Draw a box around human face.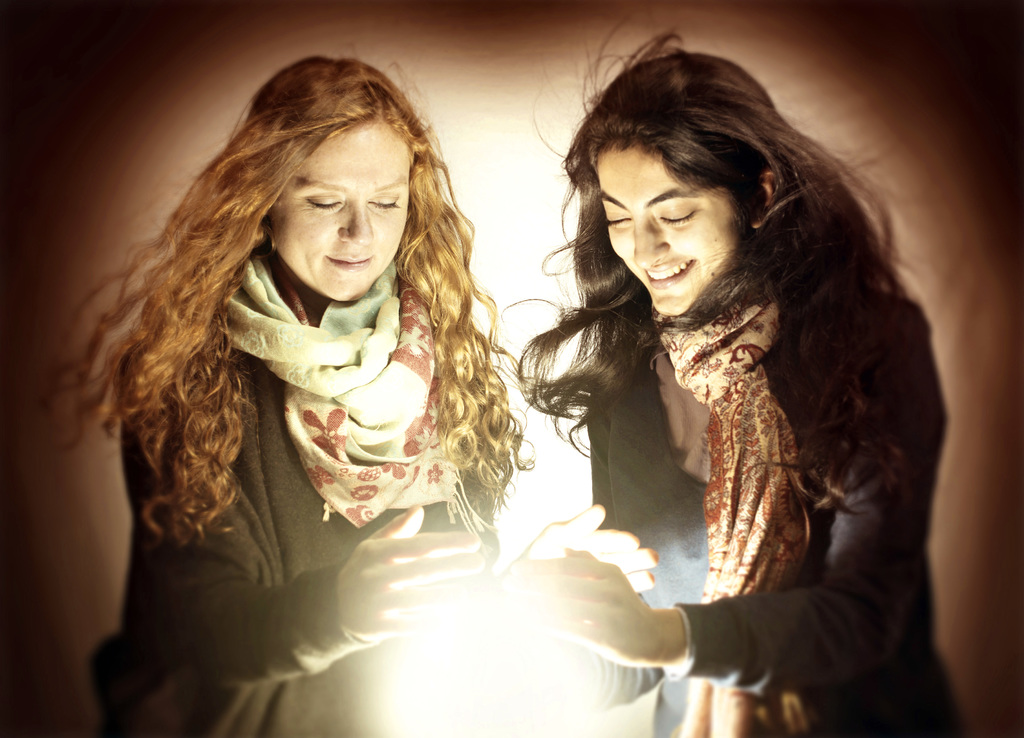
bbox=(271, 117, 412, 301).
